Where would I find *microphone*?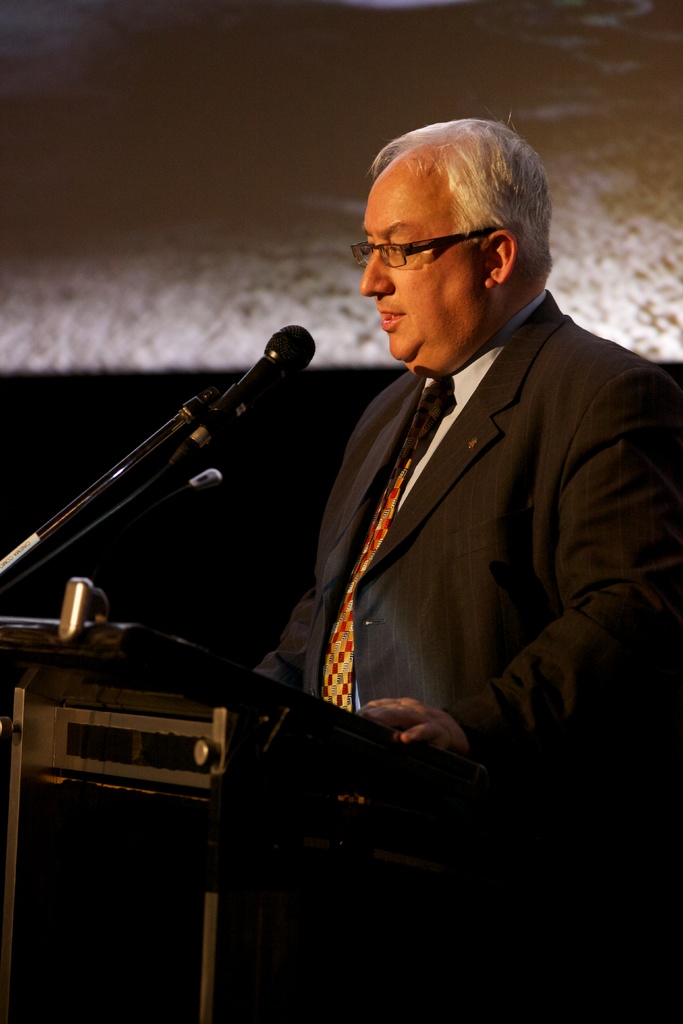
At bbox=(194, 324, 313, 458).
